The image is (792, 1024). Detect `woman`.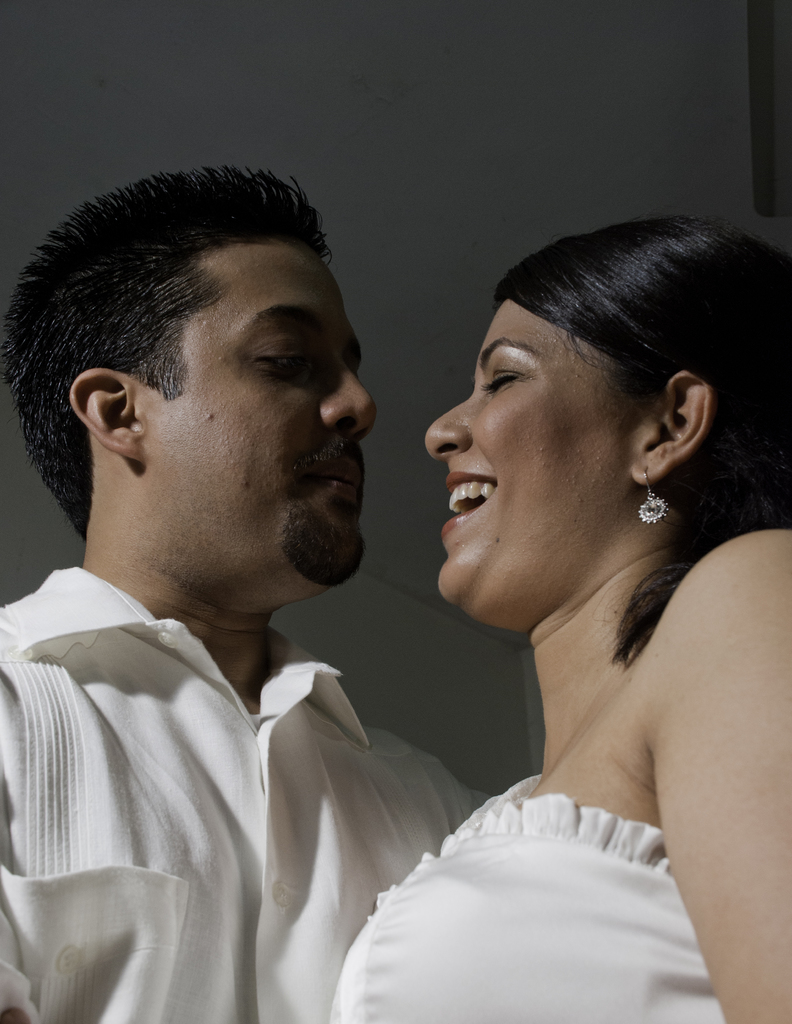
Detection: {"x1": 325, "y1": 198, "x2": 791, "y2": 1018}.
